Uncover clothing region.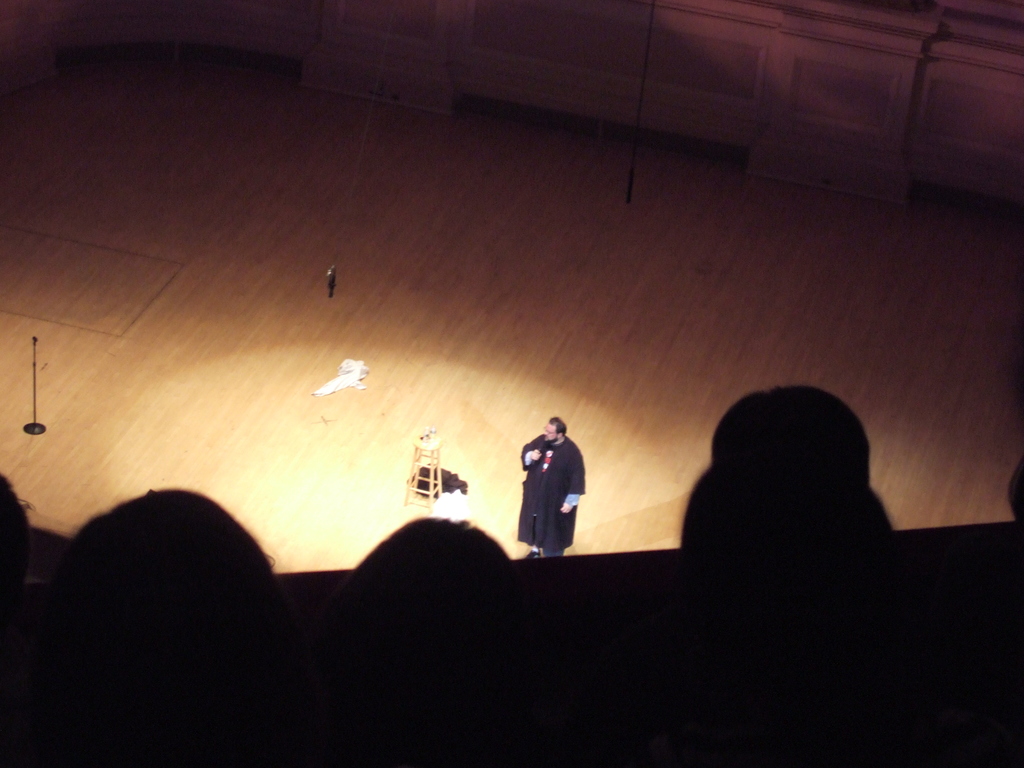
Uncovered: 506 422 586 561.
